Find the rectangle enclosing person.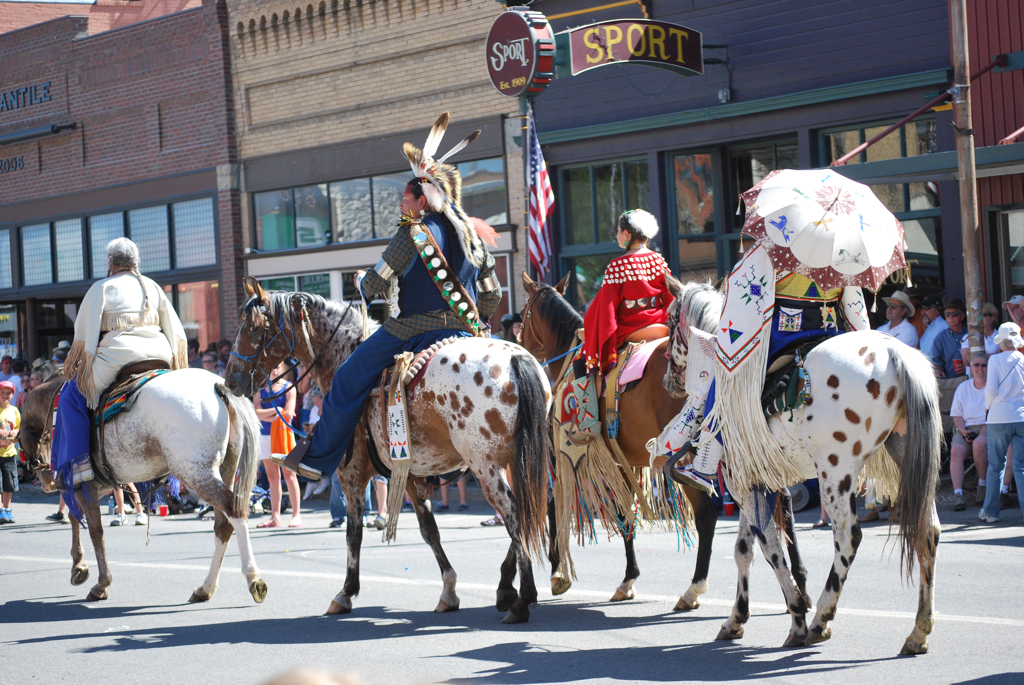
(0, 380, 24, 527).
